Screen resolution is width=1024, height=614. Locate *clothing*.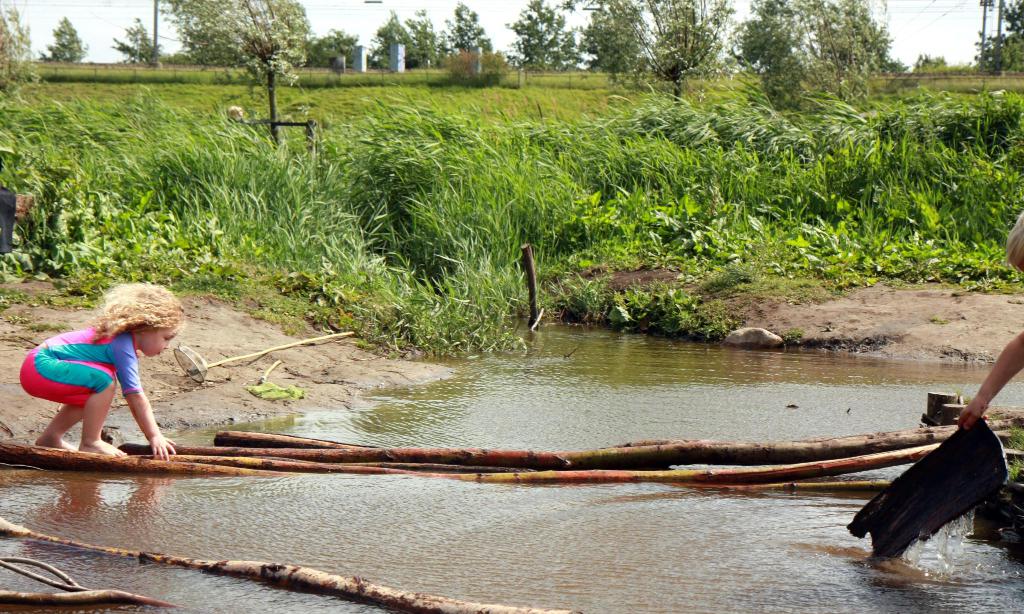
x1=25 y1=318 x2=161 y2=450.
